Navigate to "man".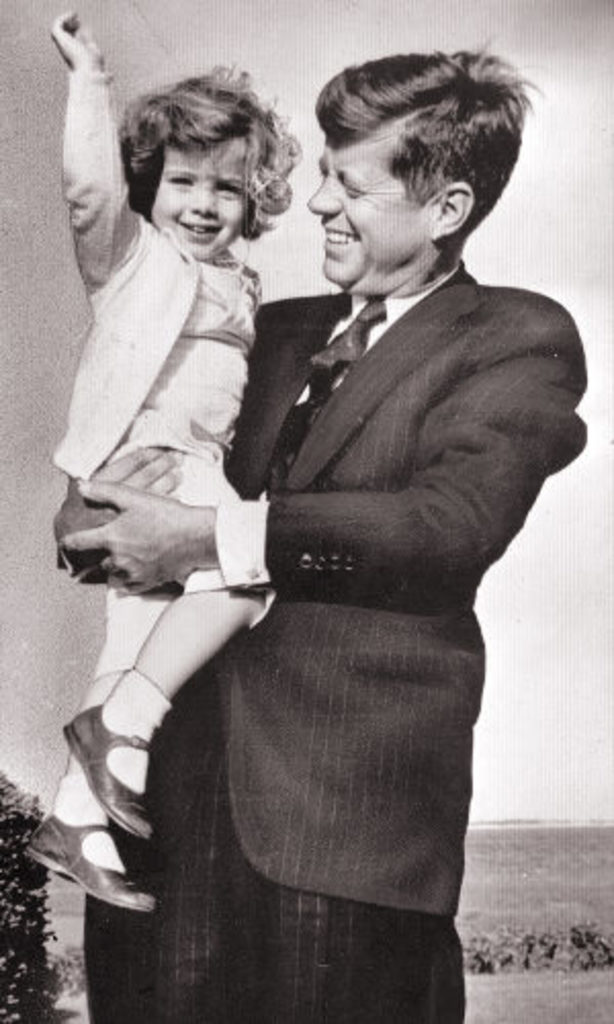
Navigation target: [x1=59, y1=23, x2=585, y2=1022].
